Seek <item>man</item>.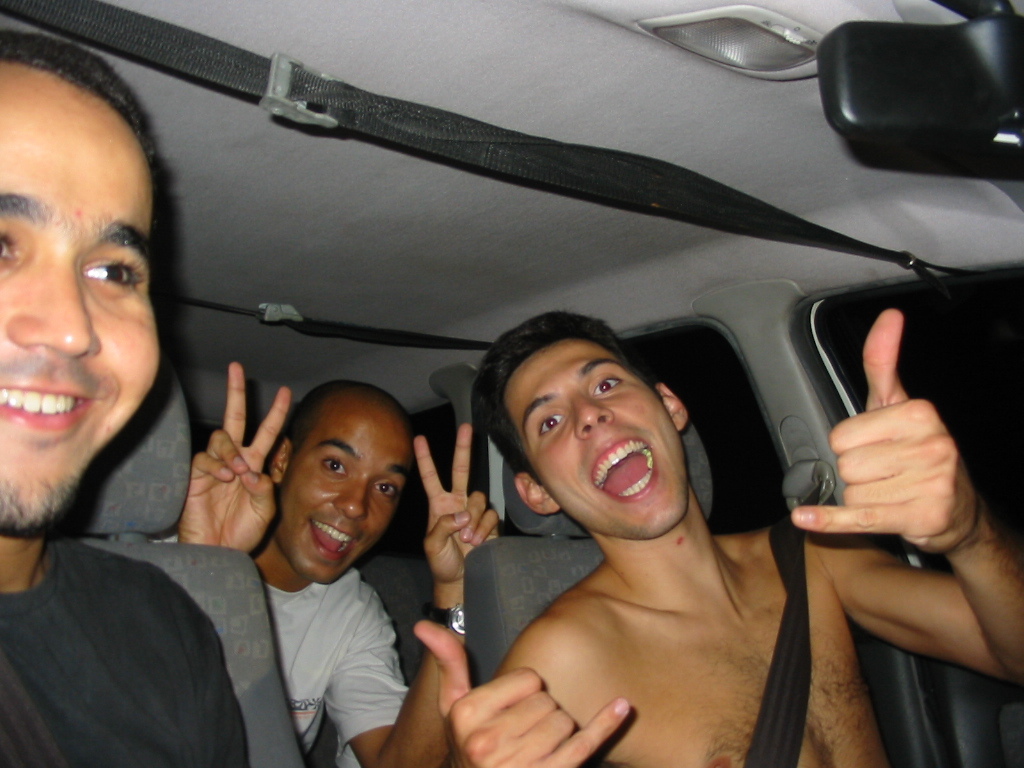
x1=0 y1=26 x2=250 y2=767.
